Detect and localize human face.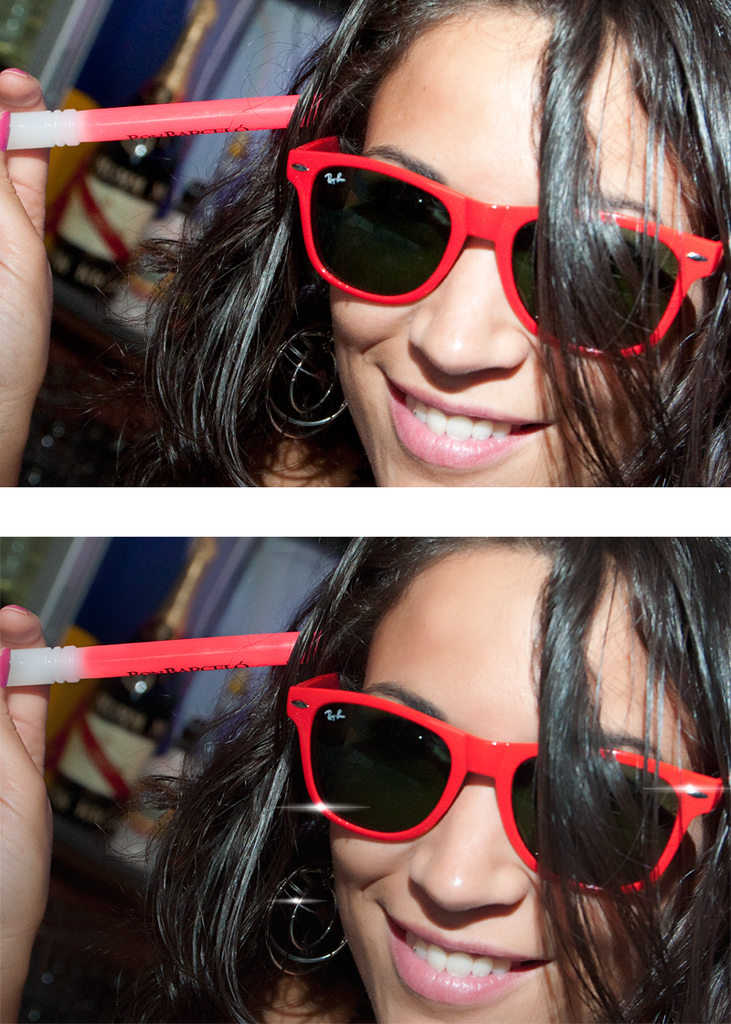
Localized at (left=332, top=546, right=703, bottom=1023).
